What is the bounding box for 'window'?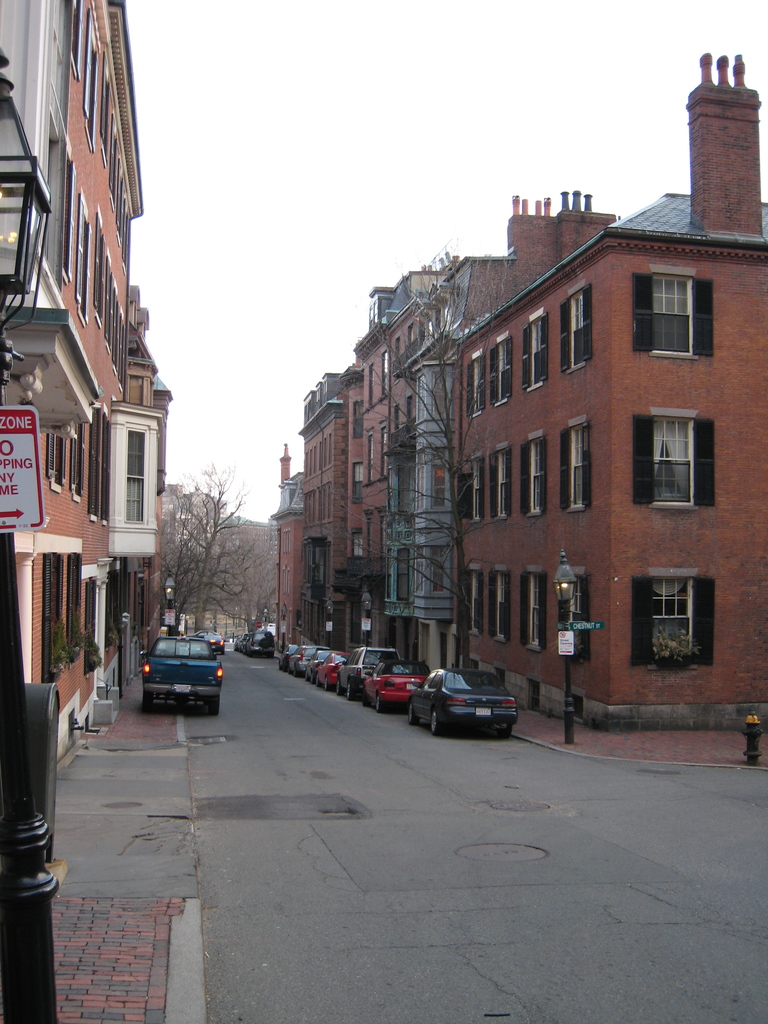
select_region(387, 547, 408, 602).
